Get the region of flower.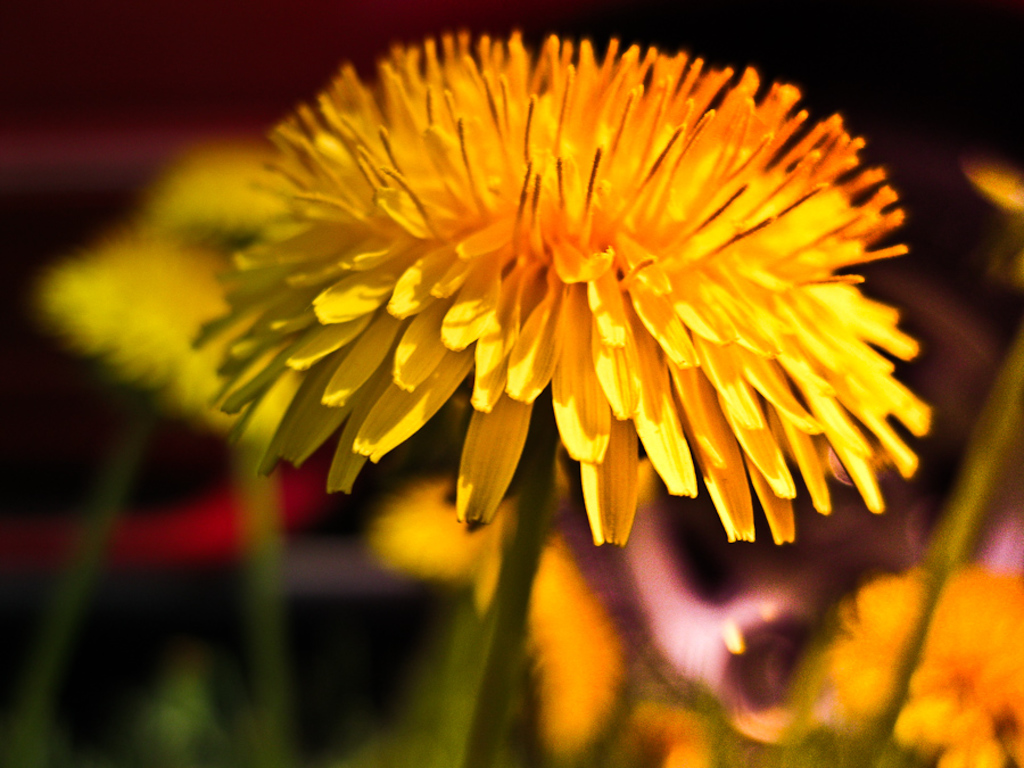
(521, 543, 635, 767).
